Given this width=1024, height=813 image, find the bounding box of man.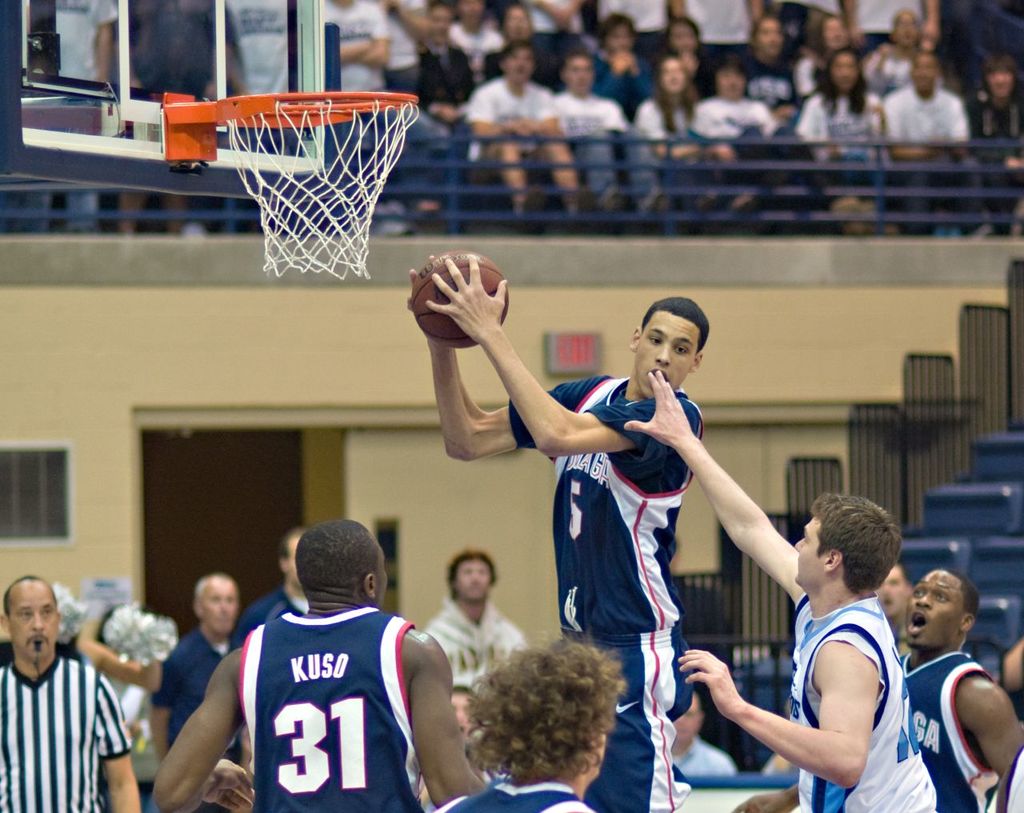
box(419, 548, 537, 700).
